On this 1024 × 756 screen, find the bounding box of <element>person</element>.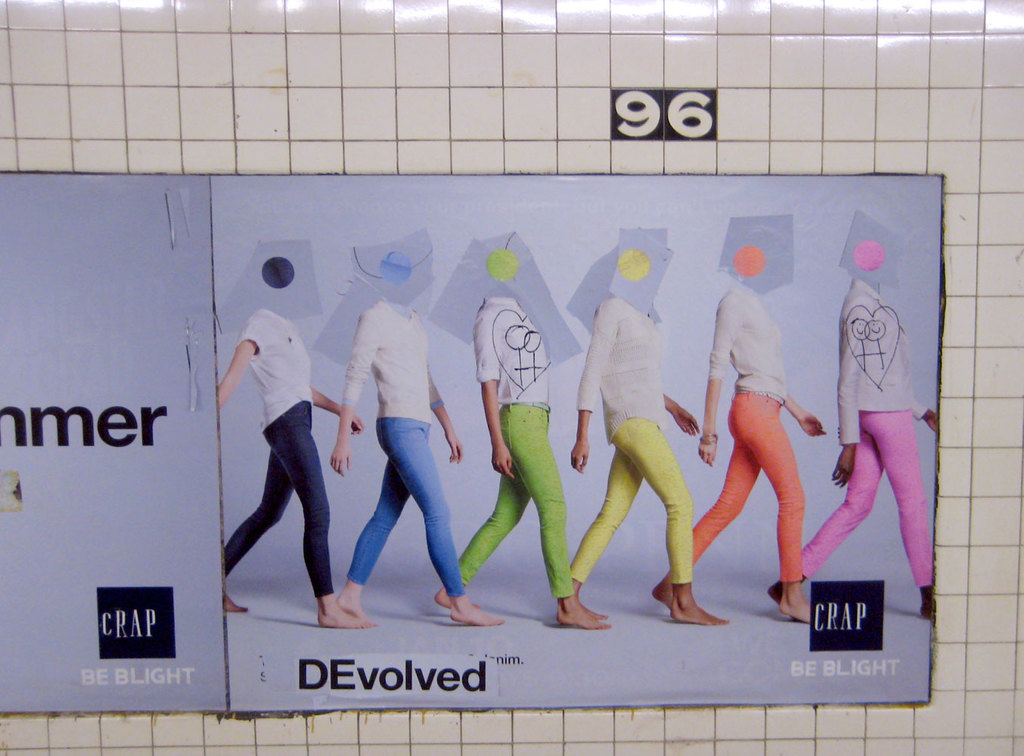
Bounding box: BBox(330, 227, 506, 627).
